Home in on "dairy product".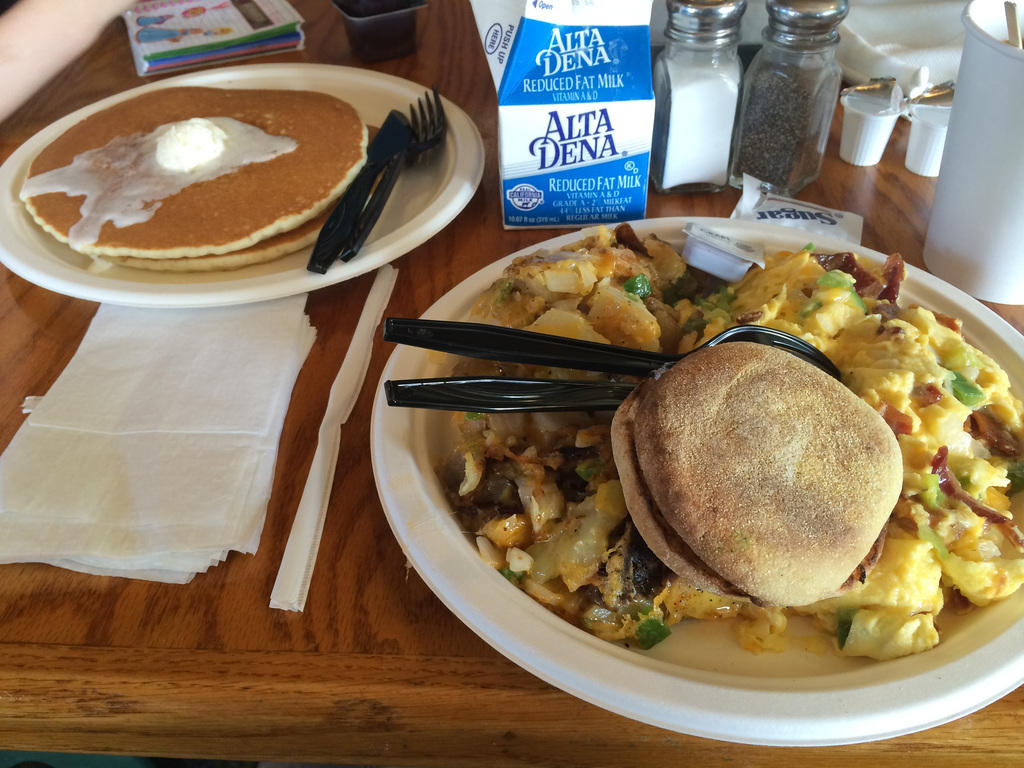
Homed in at (left=17, top=111, right=297, bottom=276).
